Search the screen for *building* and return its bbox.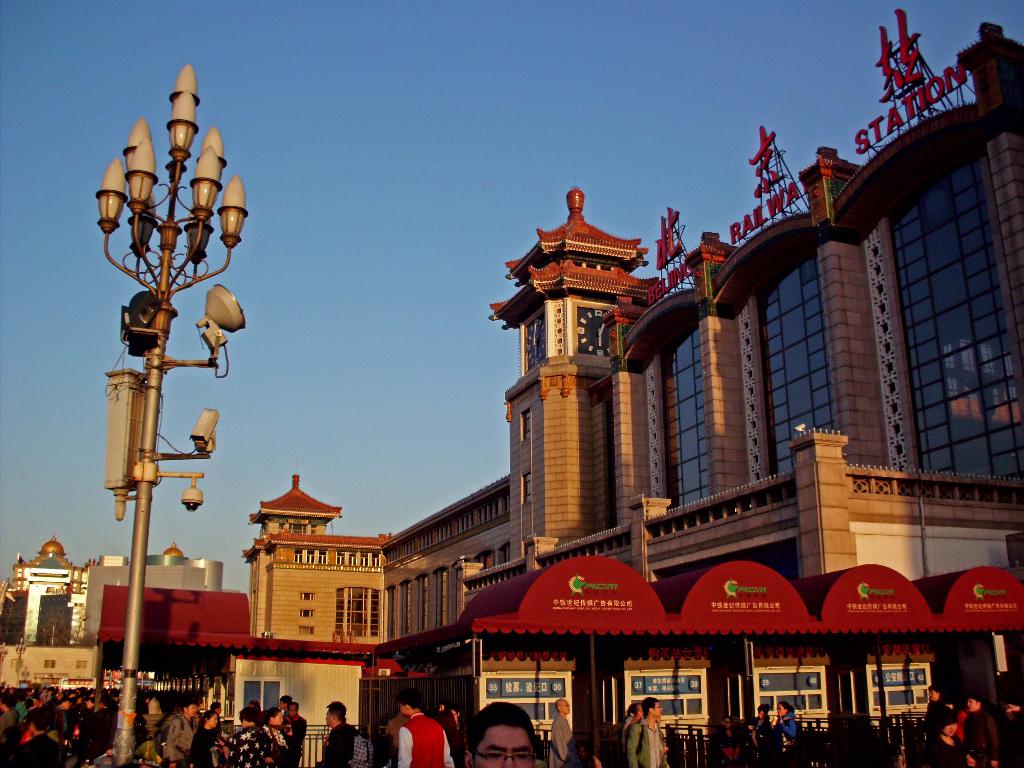
Found: (left=378, top=8, right=1023, bottom=767).
